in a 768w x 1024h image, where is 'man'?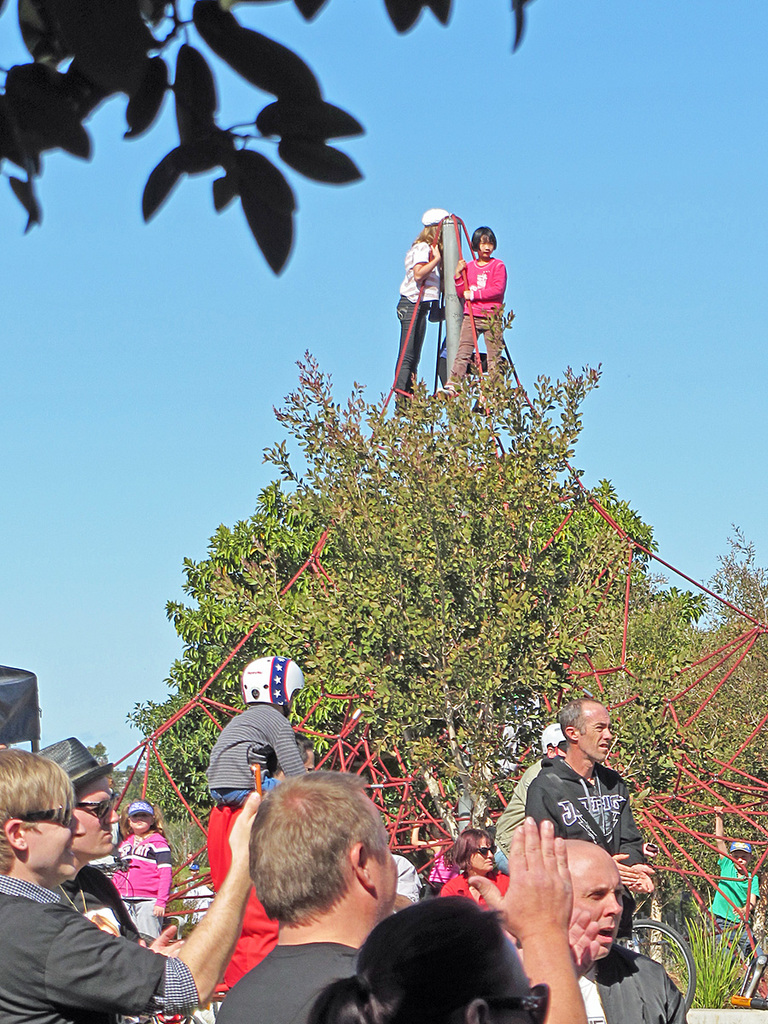
crop(515, 841, 685, 1023).
